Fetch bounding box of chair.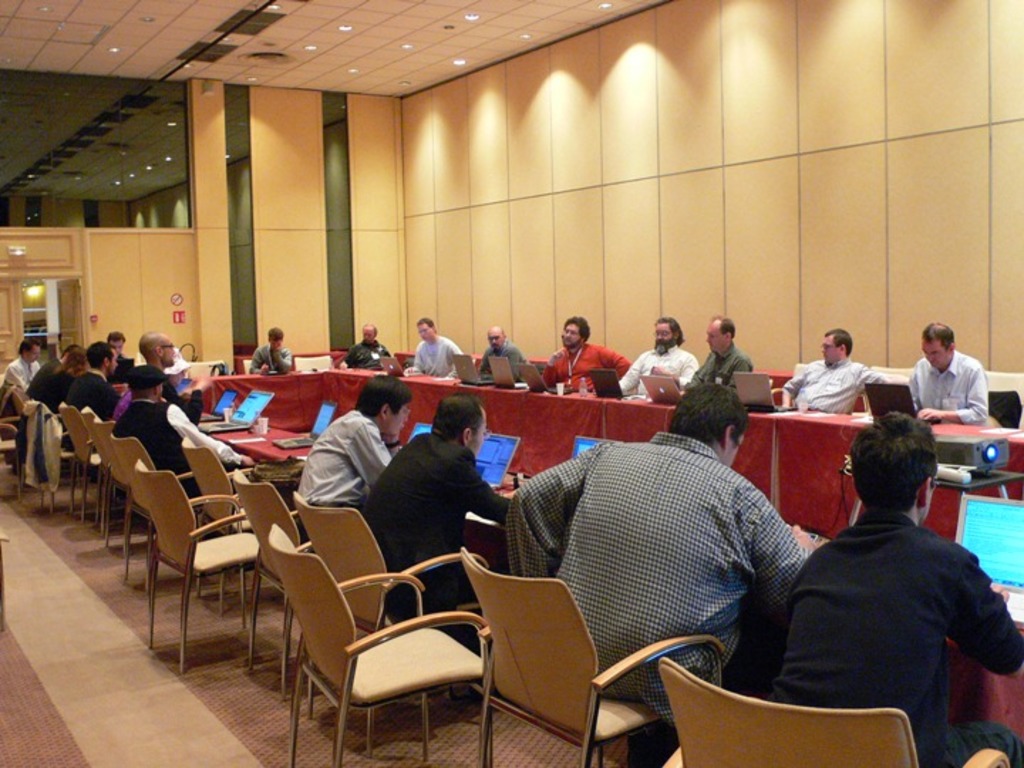
Bbox: [x1=294, y1=354, x2=333, y2=373].
